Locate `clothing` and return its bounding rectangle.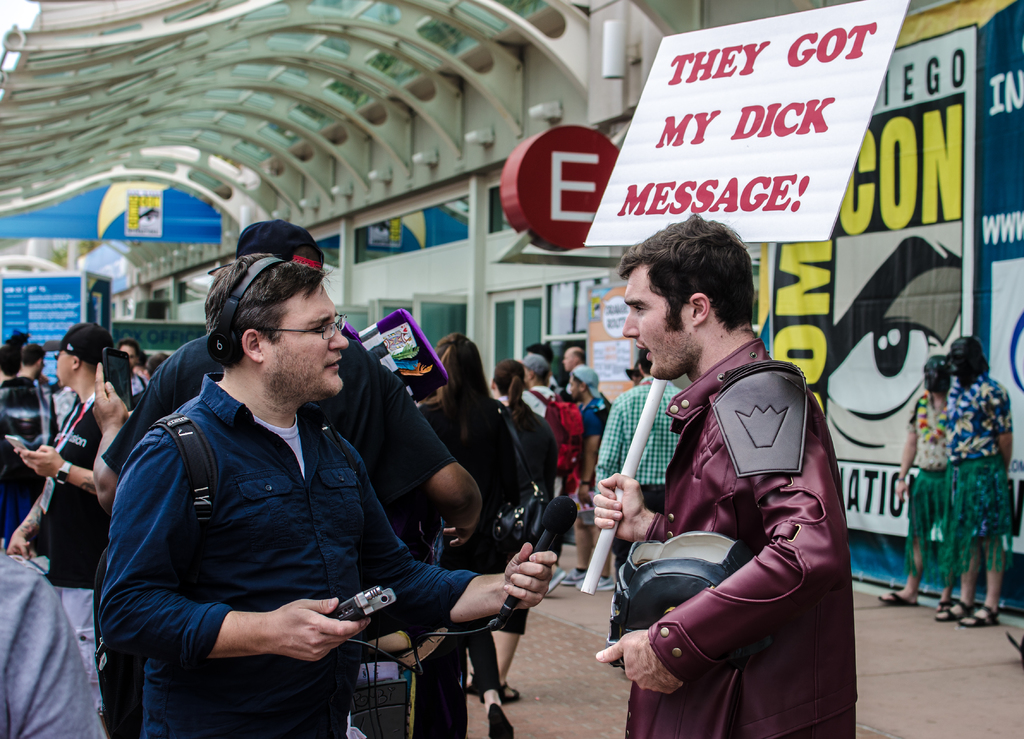
(left=623, top=322, right=865, bottom=738).
